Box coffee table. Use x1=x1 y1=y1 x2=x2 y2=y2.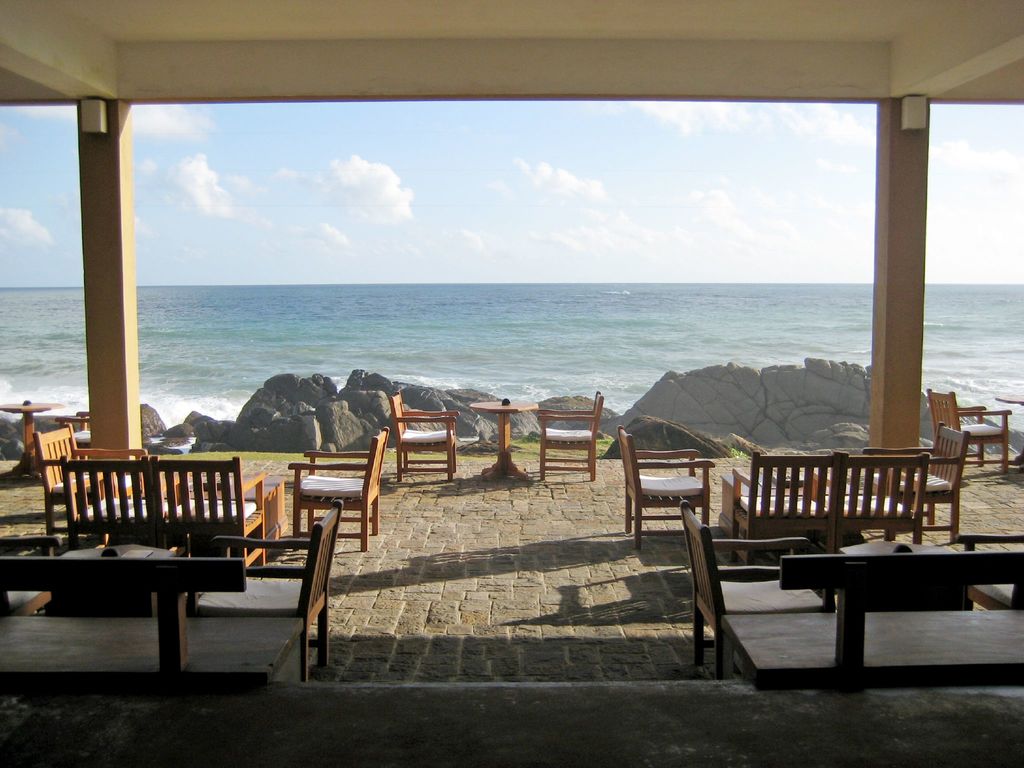
x1=467 y1=401 x2=542 y2=481.
